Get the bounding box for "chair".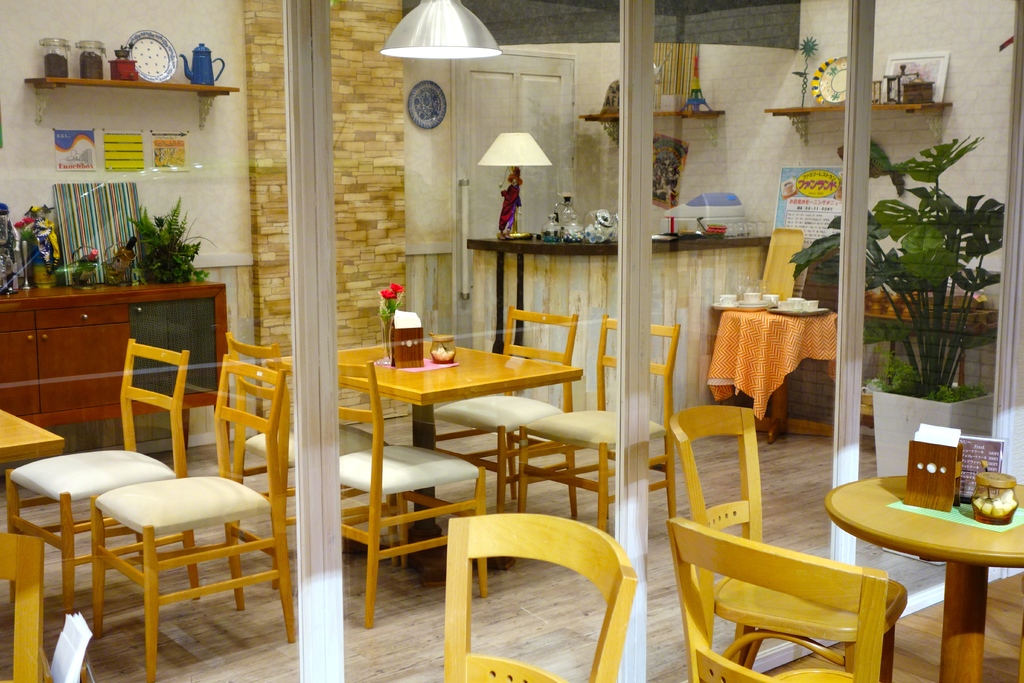
(436, 306, 578, 523).
